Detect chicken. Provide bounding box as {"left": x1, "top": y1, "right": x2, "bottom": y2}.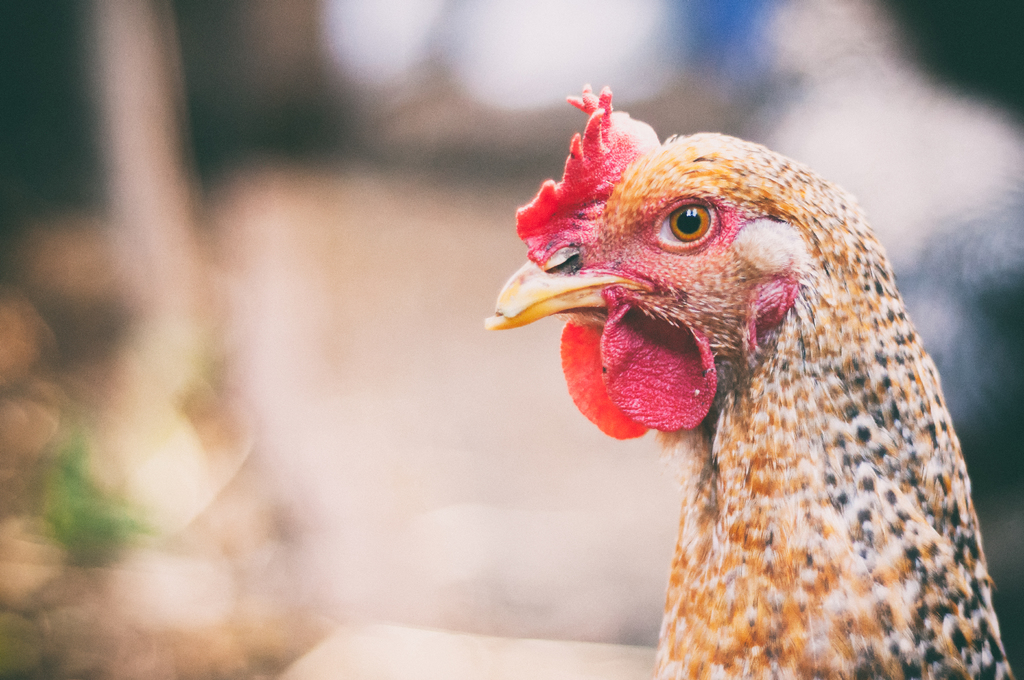
{"left": 480, "top": 98, "right": 1023, "bottom": 666}.
